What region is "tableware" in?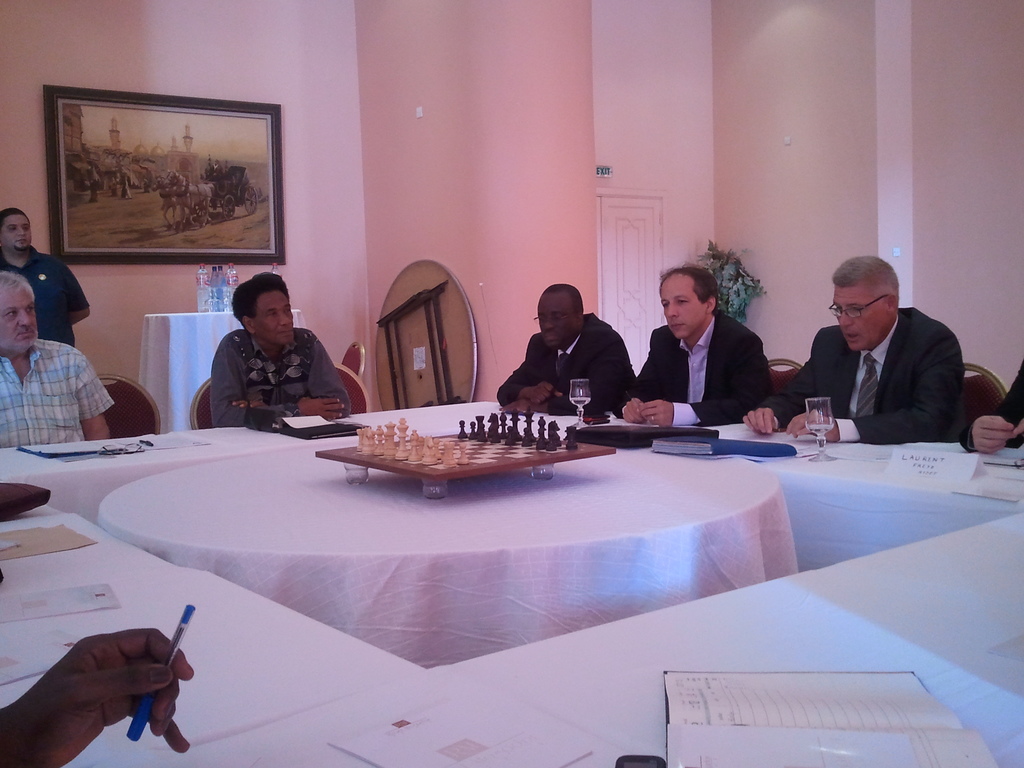
locate(808, 395, 831, 461).
